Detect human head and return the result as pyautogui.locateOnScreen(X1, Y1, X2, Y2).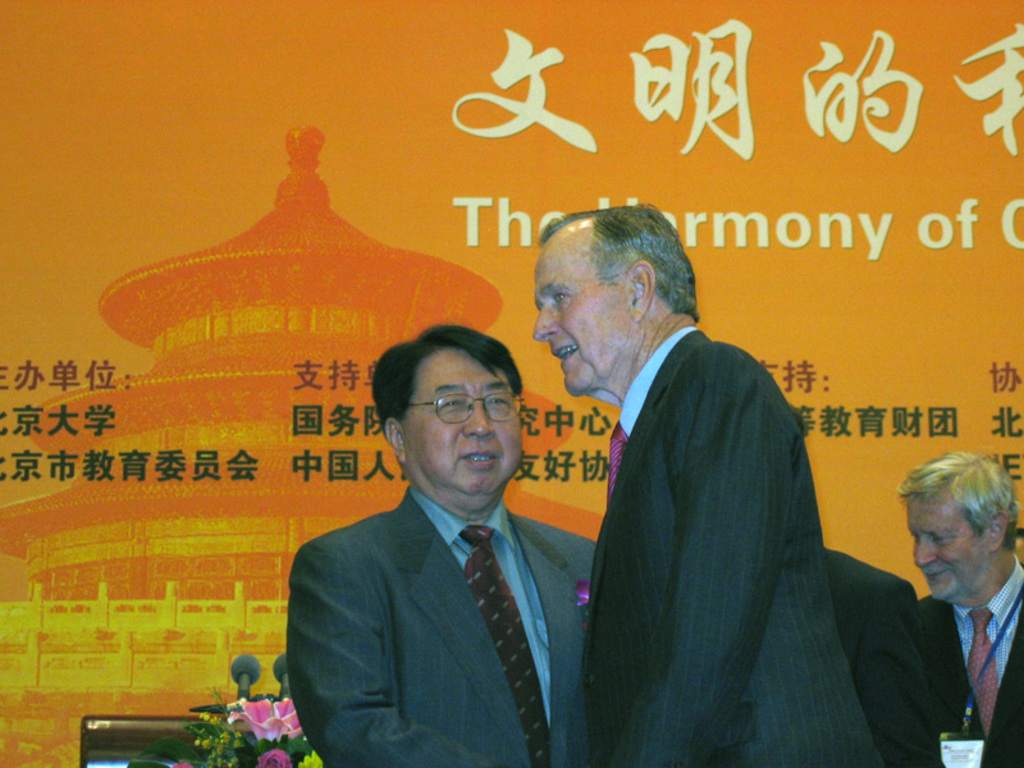
pyautogui.locateOnScreen(370, 326, 524, 484).
